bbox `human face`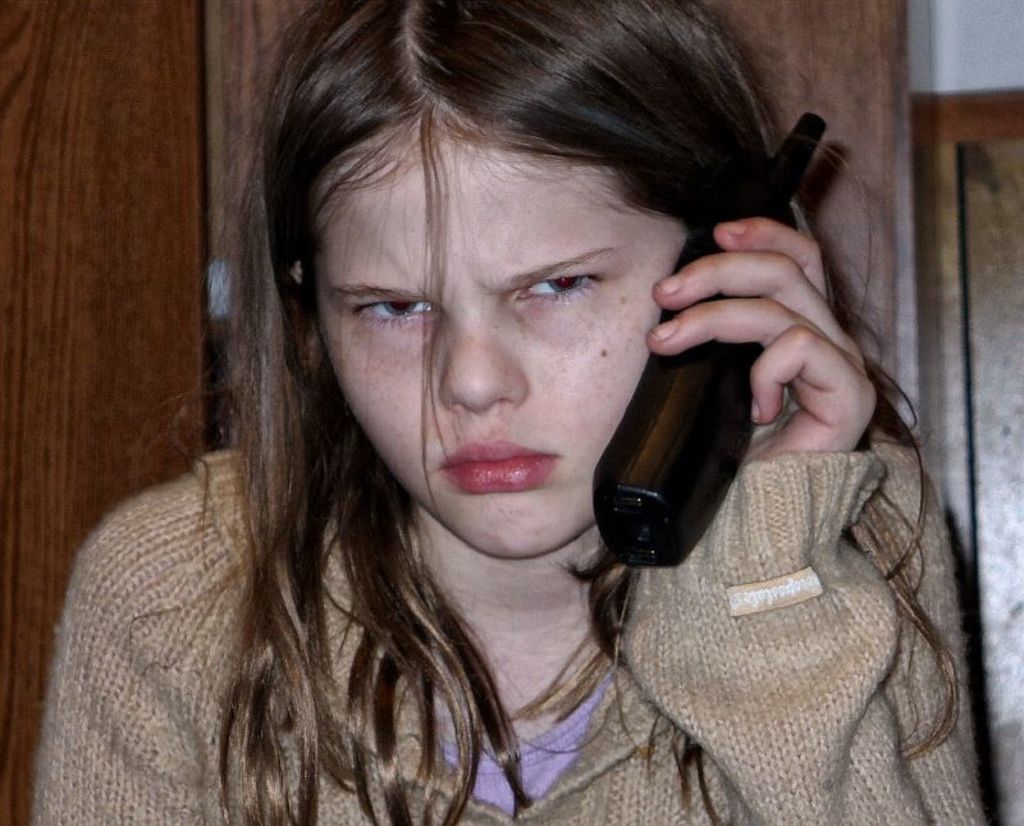
{"x1": 319, "y1": 143, "x2": 684, "y2": 558}
